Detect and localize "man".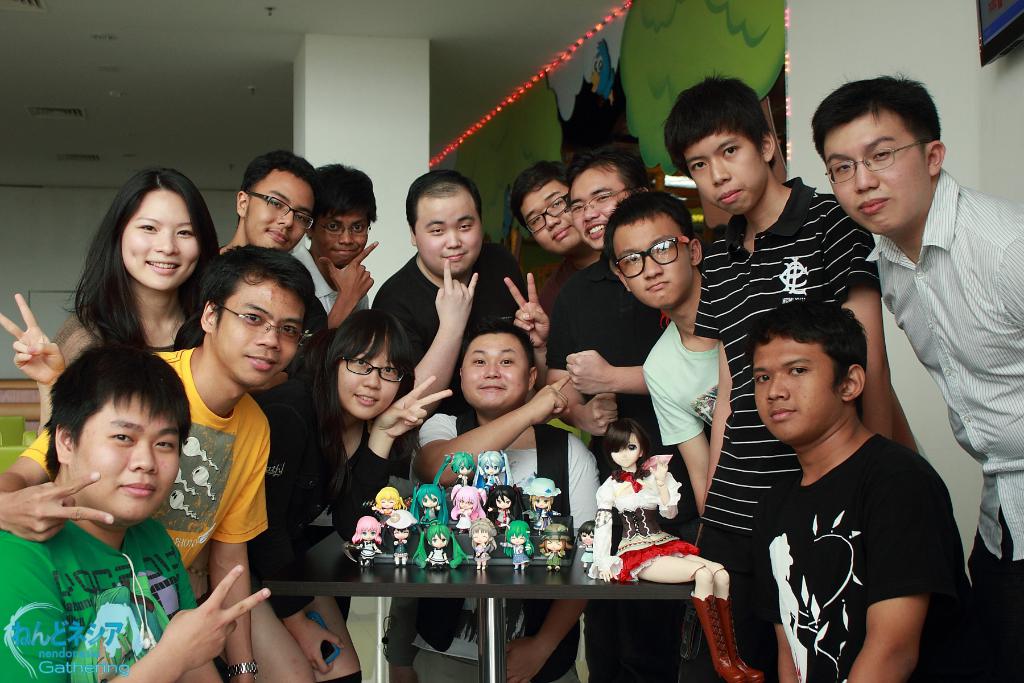
Localized at <region>740, 296, 979, 682</region>.
